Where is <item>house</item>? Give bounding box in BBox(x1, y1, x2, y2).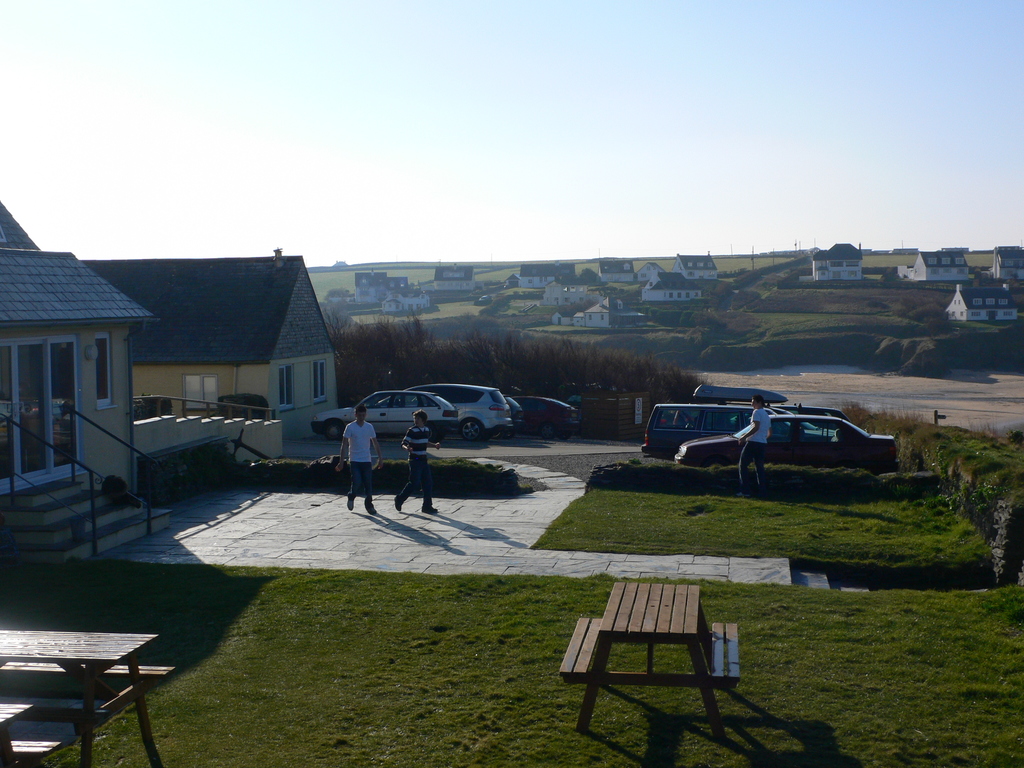
BBox(990, 242, 1023, 279).
